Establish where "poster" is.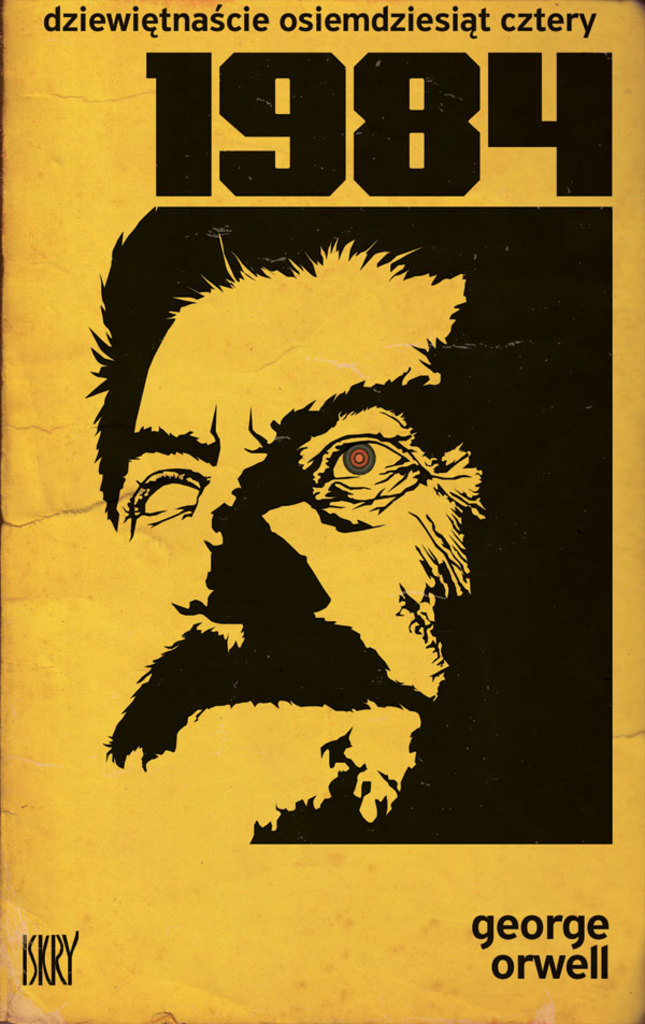
Established at {"x1": 0, "y1": 0, "x2": 644, "y2": 1023}.
